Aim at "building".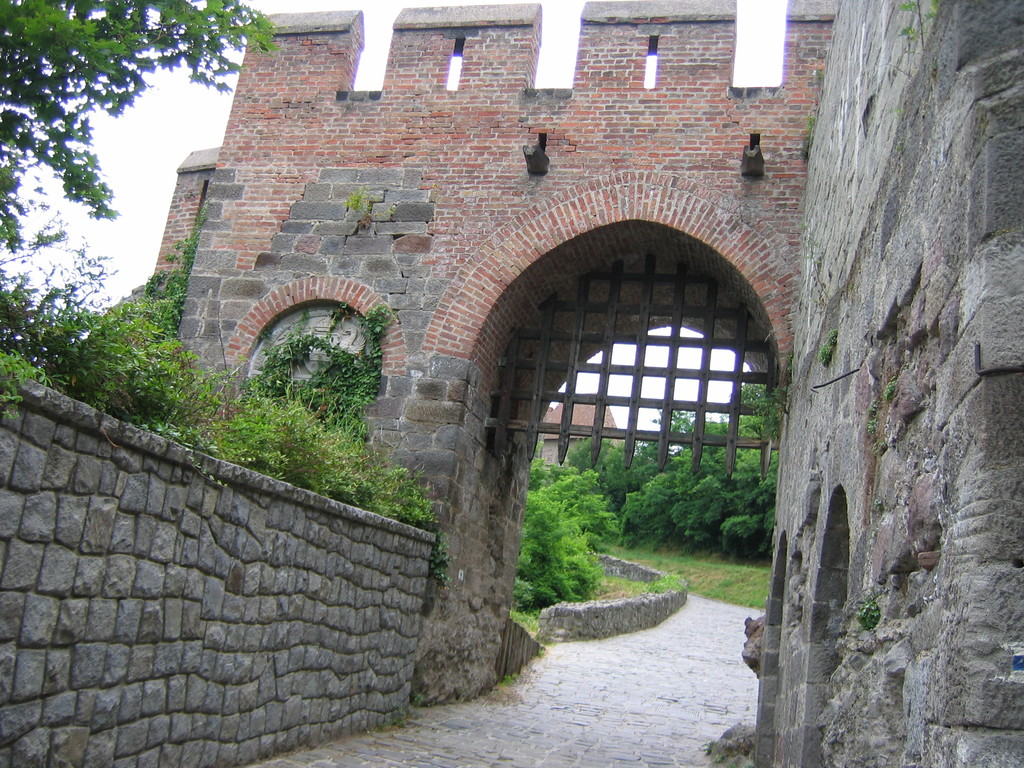
Aimed at x1=764, y1=0, x2=1023, y2=767.
